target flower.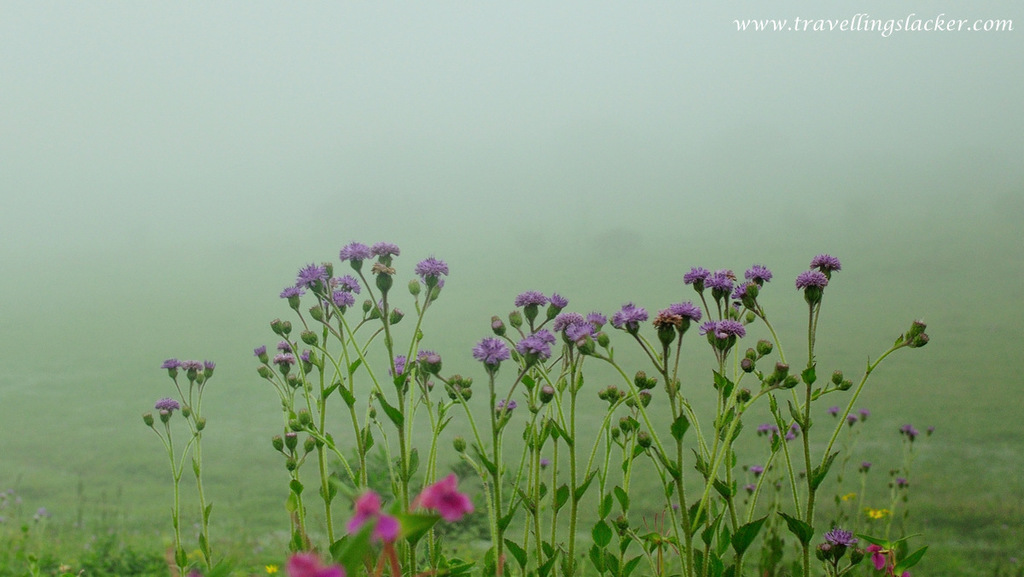
Target region: {"left": 346, "top": 491, "right": 395, "bottom": 551}.
